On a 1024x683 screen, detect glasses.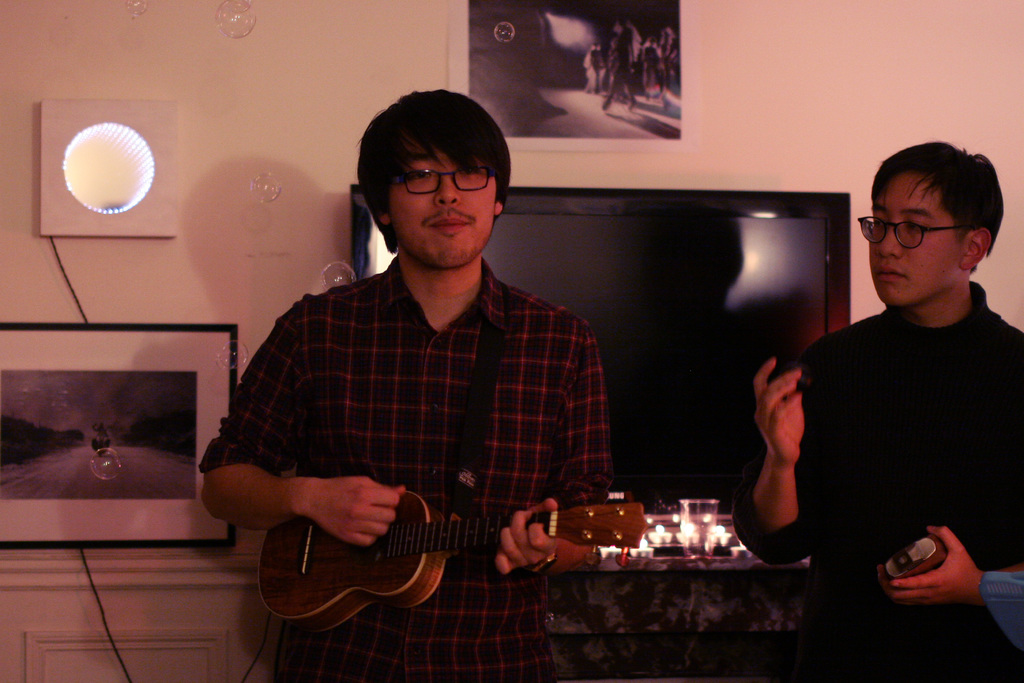
box=[379, 168, 501, 202].
